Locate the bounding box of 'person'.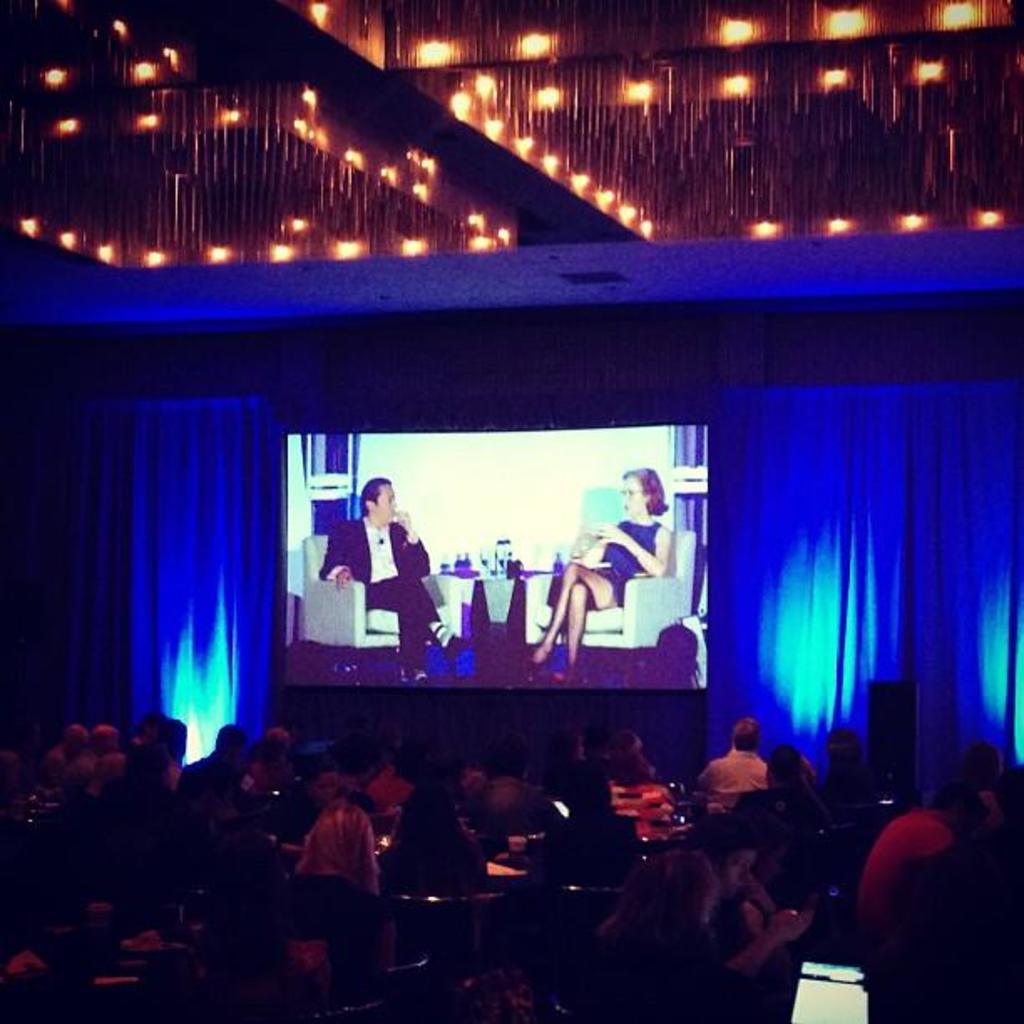
Bounding box: (x1=689, y1=827, x2=793, y2=969).
